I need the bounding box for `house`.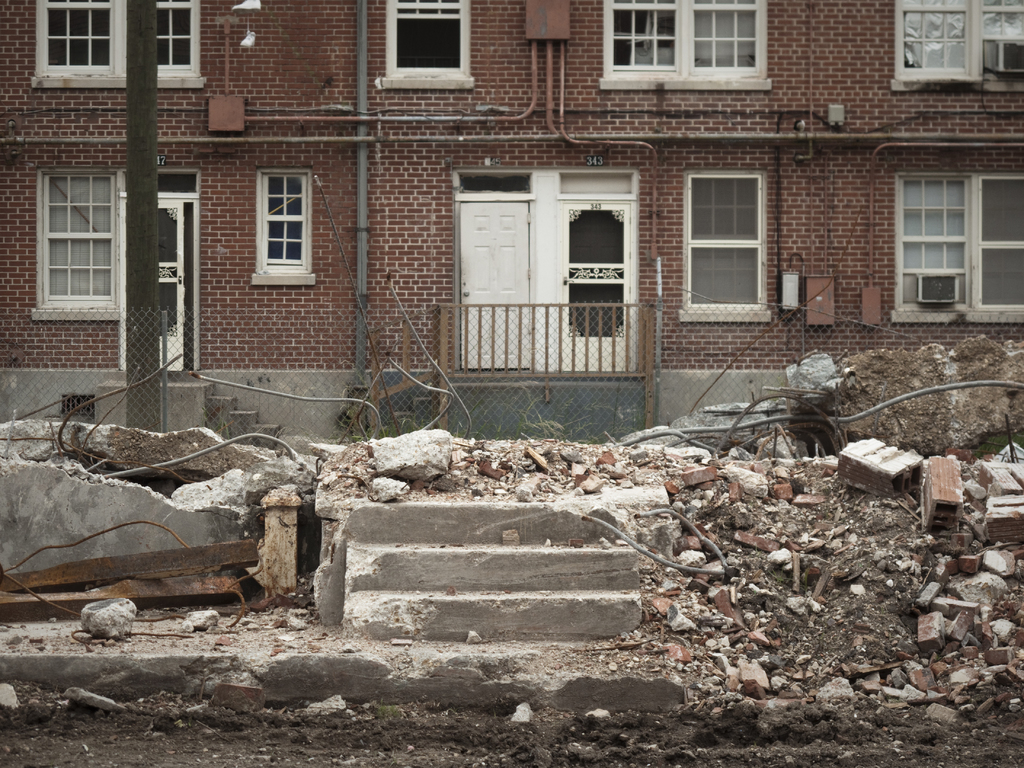
Here it is: box=[67, 0, 983, 461].
